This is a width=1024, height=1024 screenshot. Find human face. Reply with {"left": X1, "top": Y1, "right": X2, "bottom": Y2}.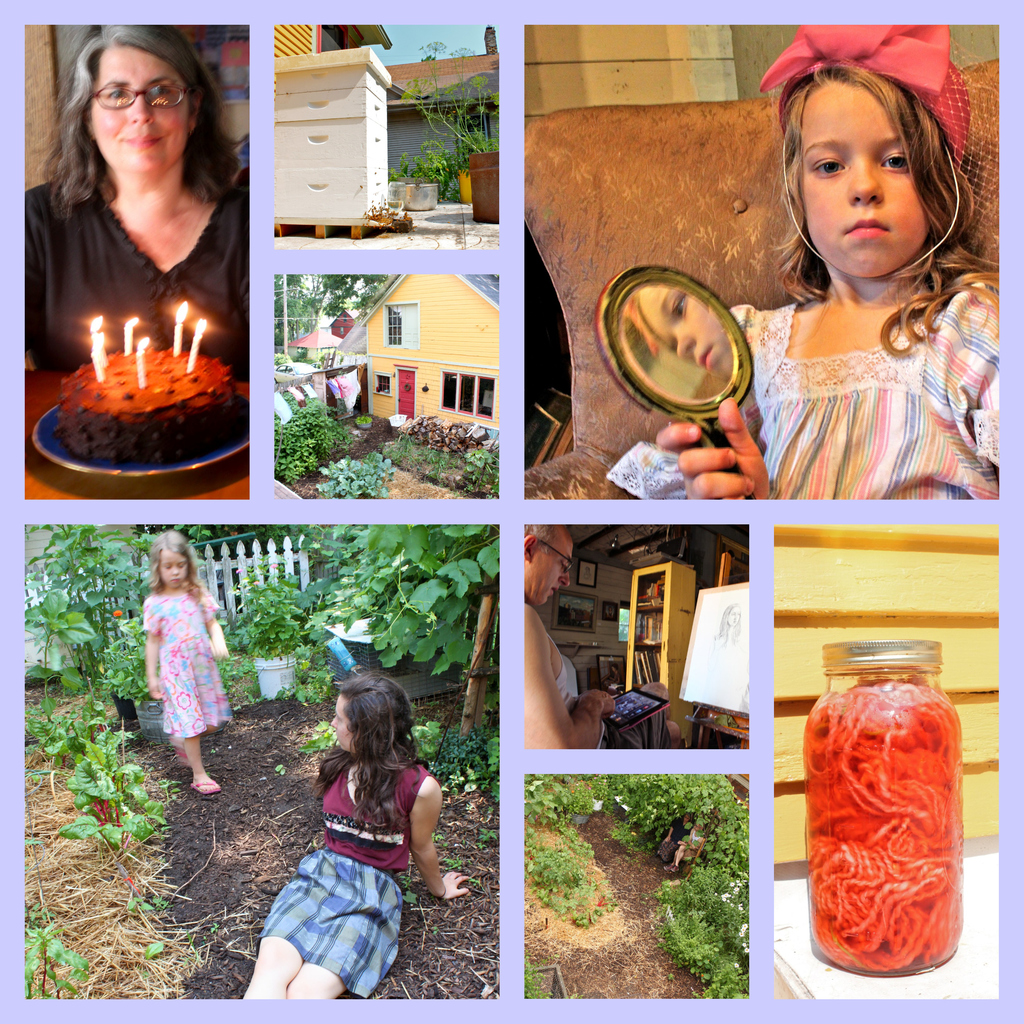
{"left": 803, "top": 87, "right": 929, "bottom": 276}.
